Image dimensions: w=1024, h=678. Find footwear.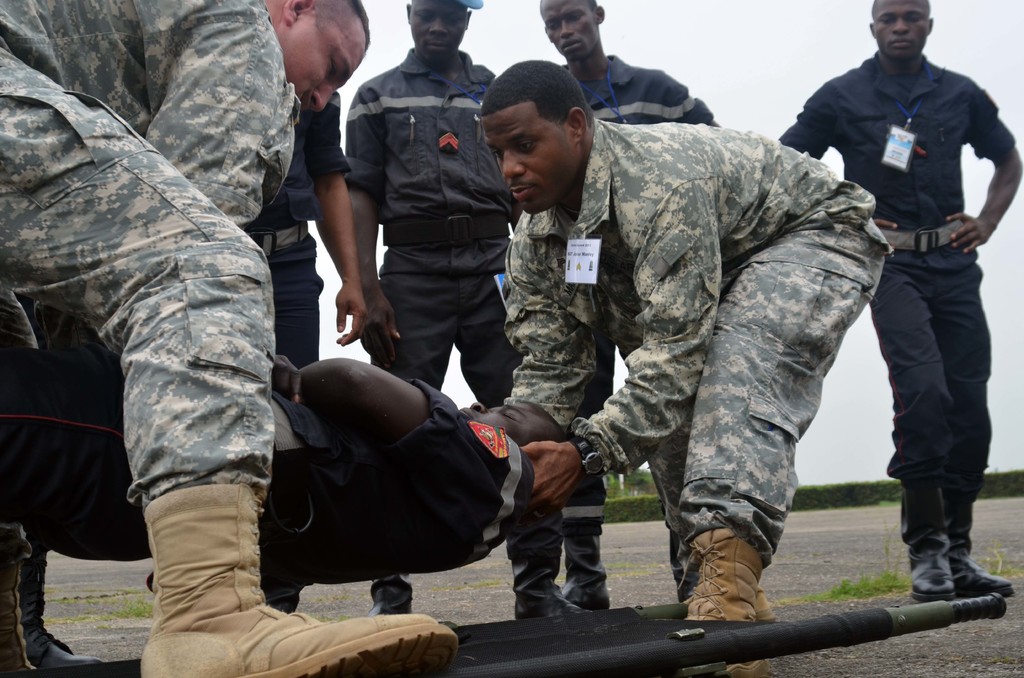
x1=900 y1=485 x2=967 y2=607.
